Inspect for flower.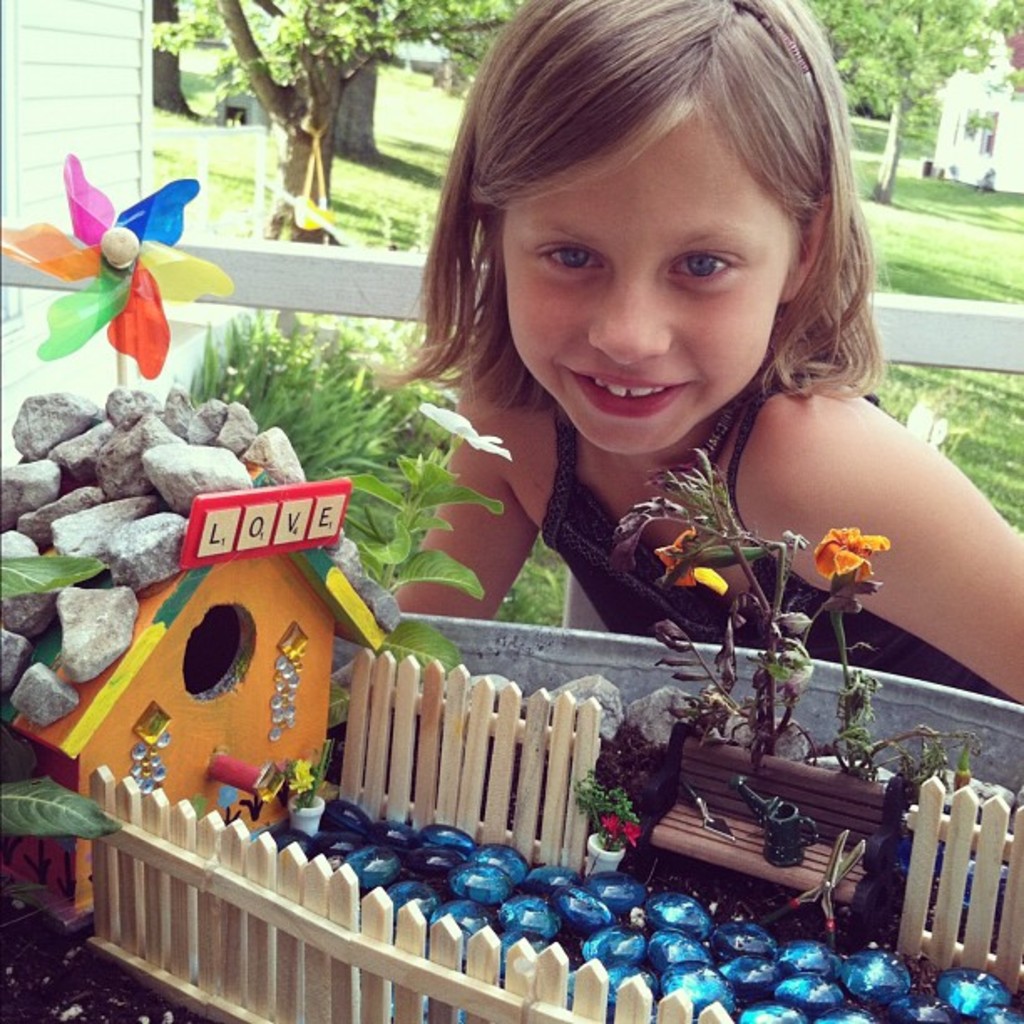
Inspection: 818, 519, 892, 584.
